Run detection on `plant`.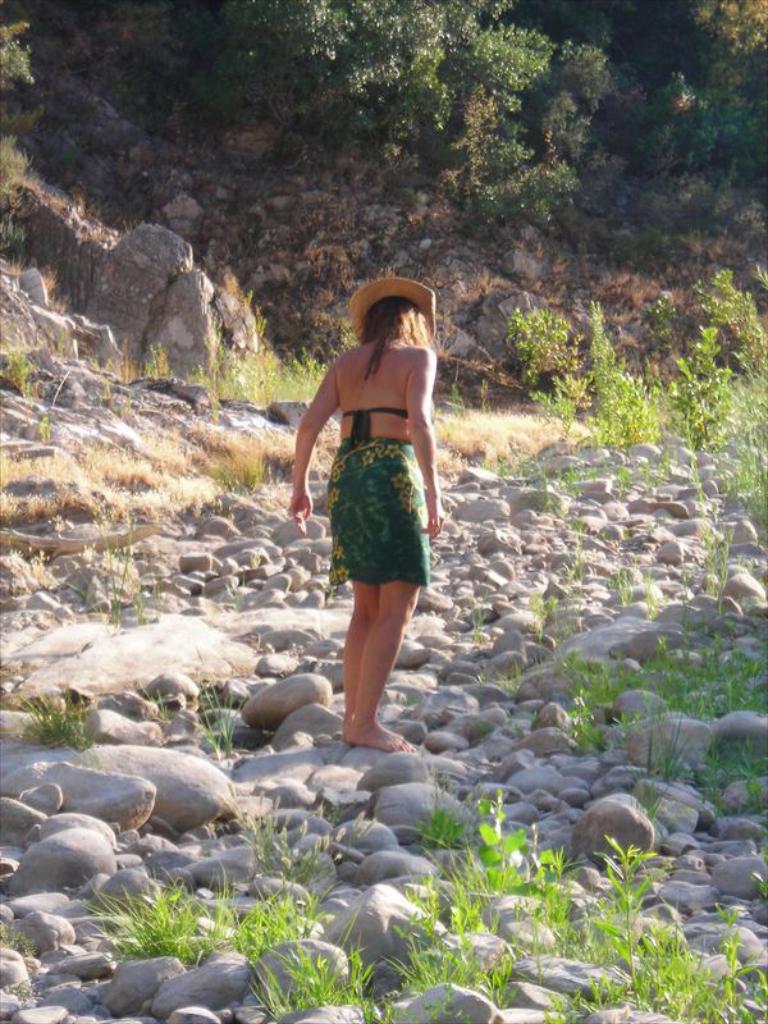
Result: rect(532, 541, 767, 795).
